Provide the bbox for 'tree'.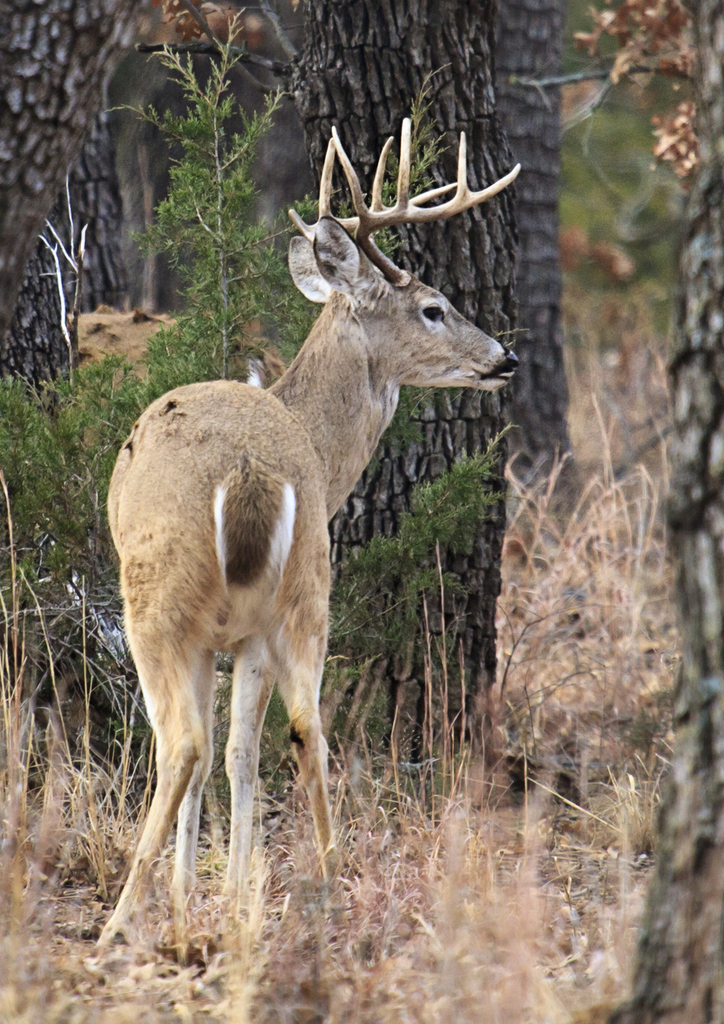
0, 0, 155, 556.
